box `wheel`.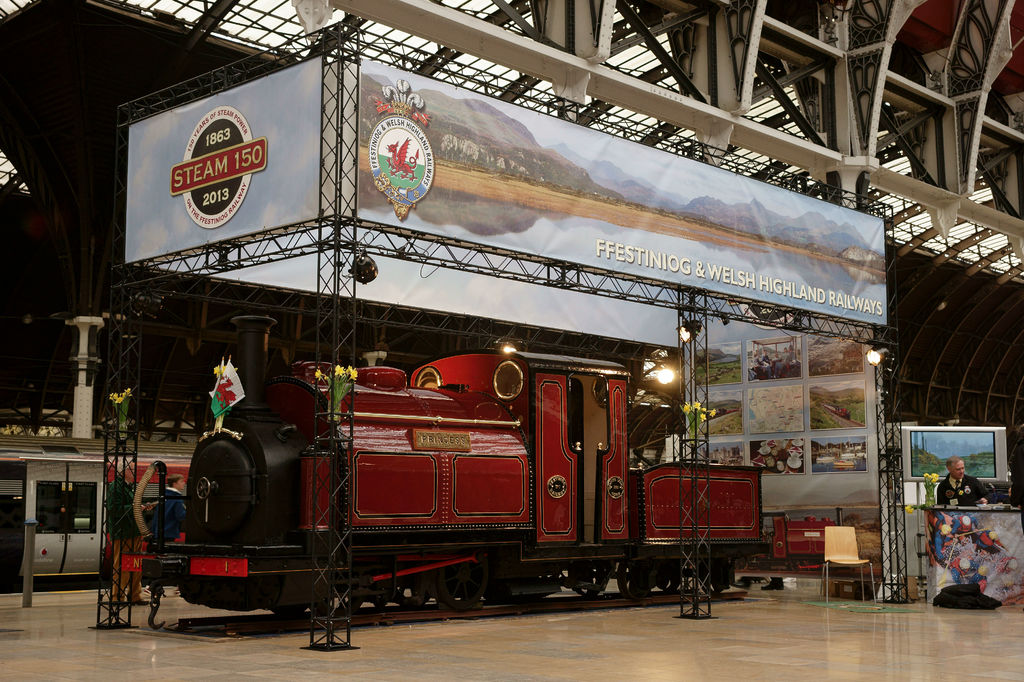
[615,550,659,599].
